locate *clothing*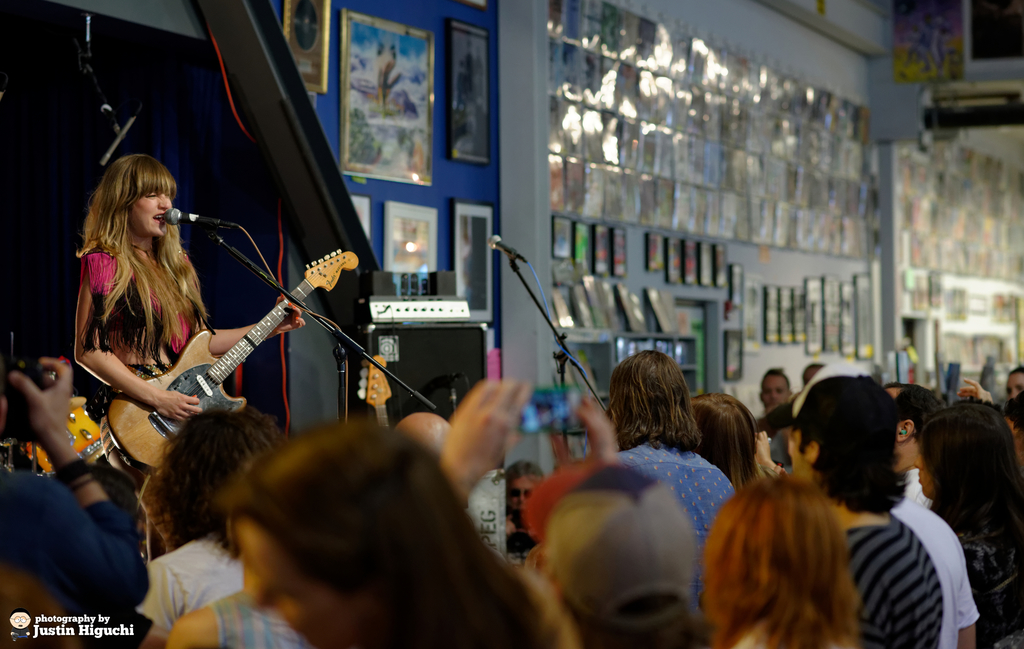
[x1=952, y1=520, x2=1023, y2=648]
